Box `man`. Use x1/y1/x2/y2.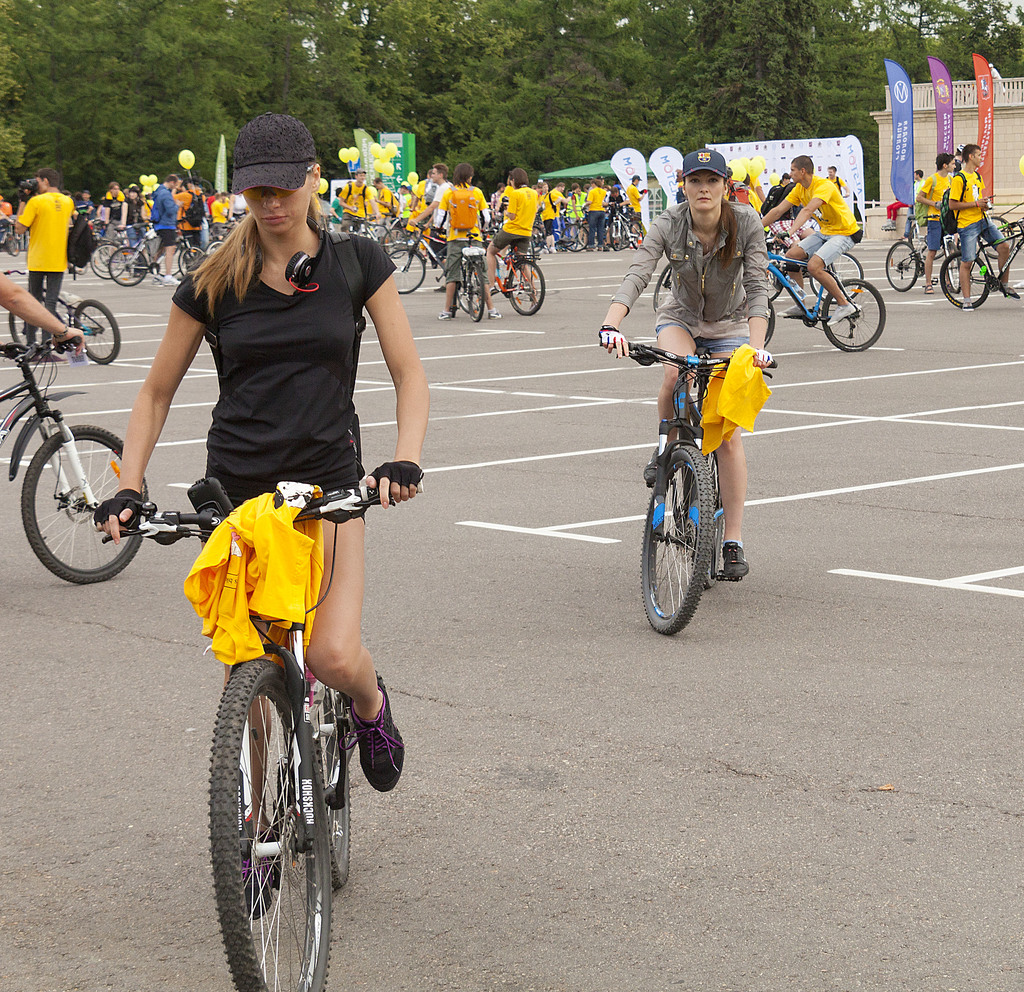
15/167/76/353.
